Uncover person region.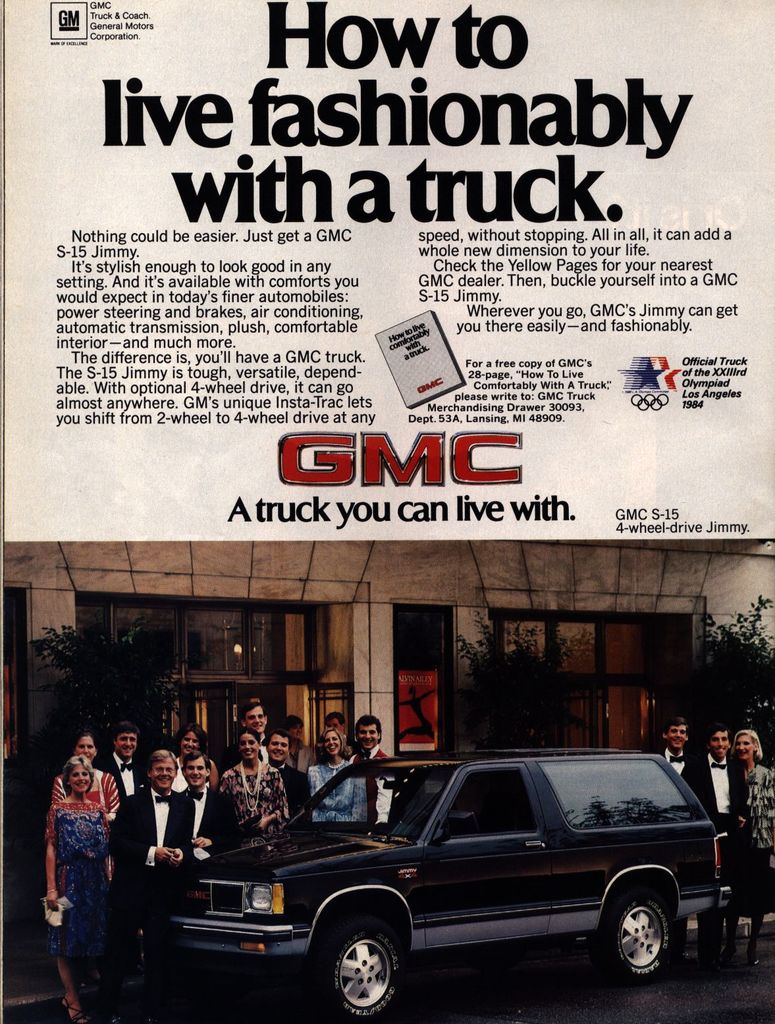
Uncovered: locate(739, 725, 774, 991).
